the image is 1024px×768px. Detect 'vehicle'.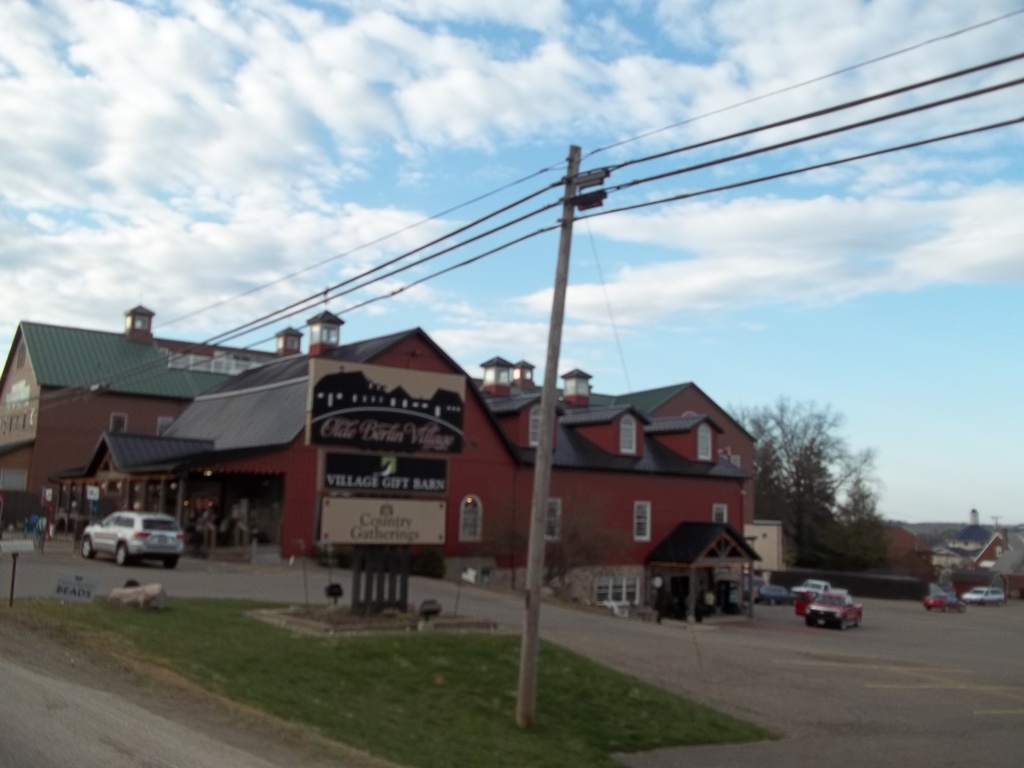
Detection: 964:581:1004:601.
